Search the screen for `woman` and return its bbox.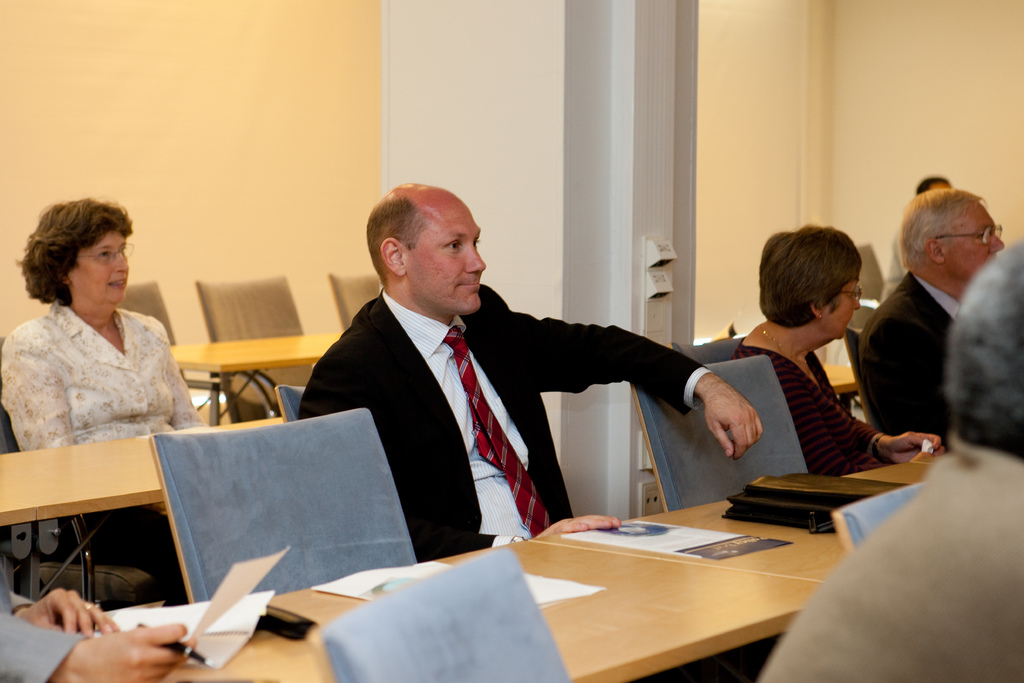
Found: <region>733, 220, 948, 480</region>.
